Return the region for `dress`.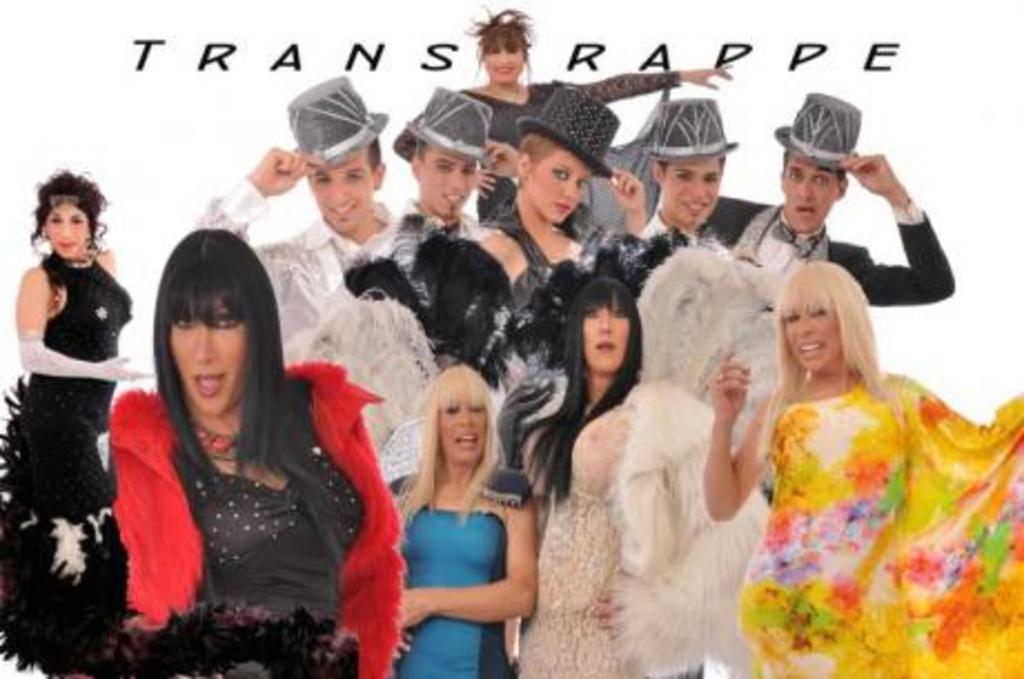
(160,365,374,614).
